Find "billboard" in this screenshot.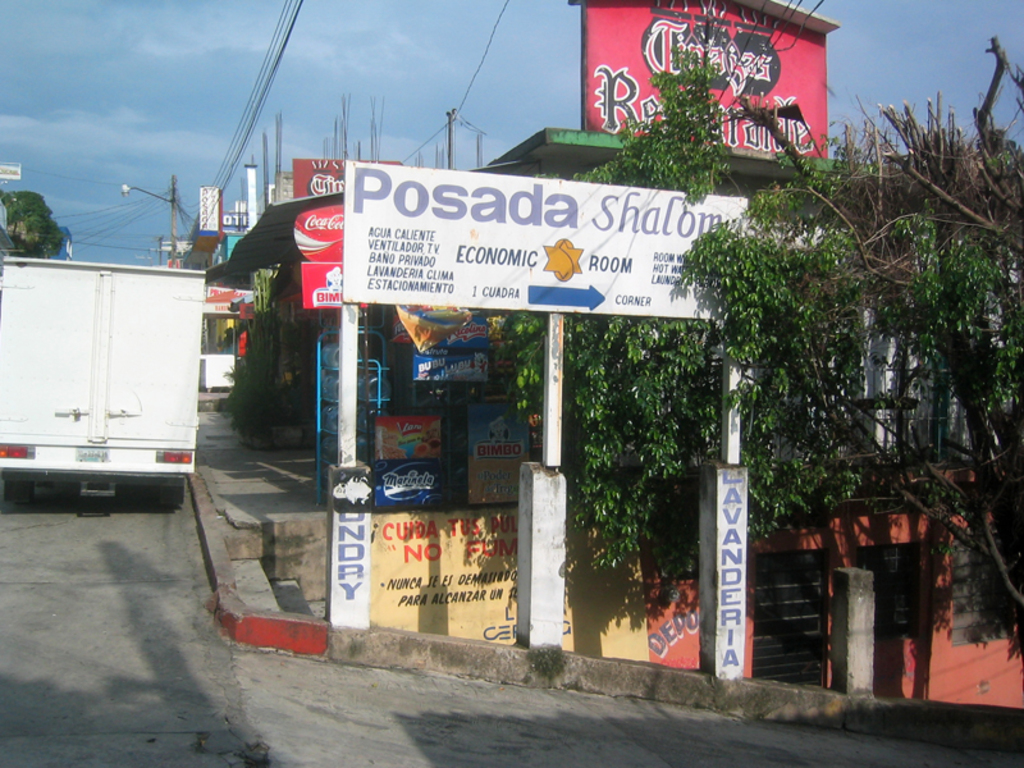
The bounding box for "billboard" is select_region(0, 160, 19, 180).
